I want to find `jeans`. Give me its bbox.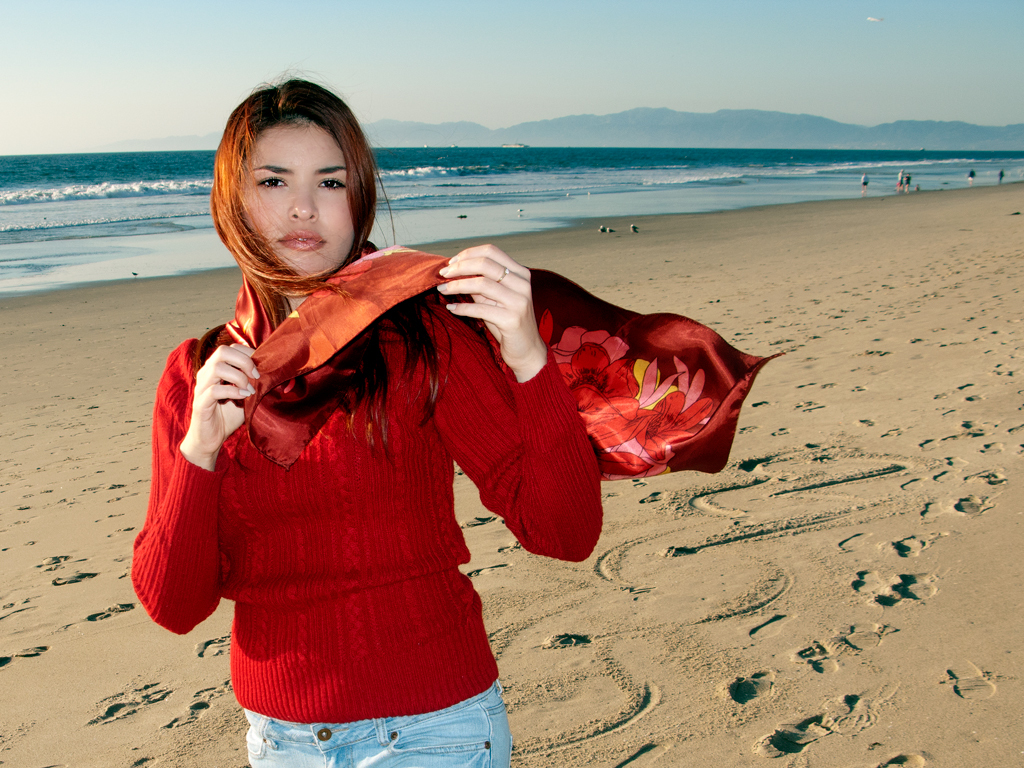
l=242, t=682, r=514, b=767.
